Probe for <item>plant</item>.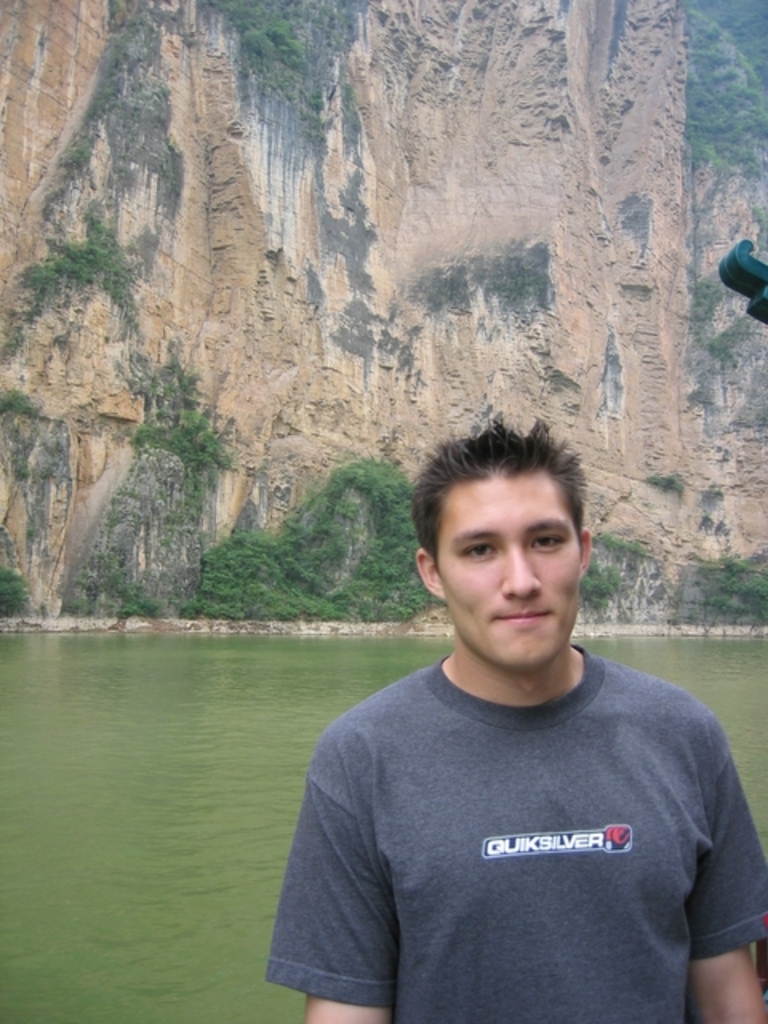
Probe result: (0, 392, 37, 421).
